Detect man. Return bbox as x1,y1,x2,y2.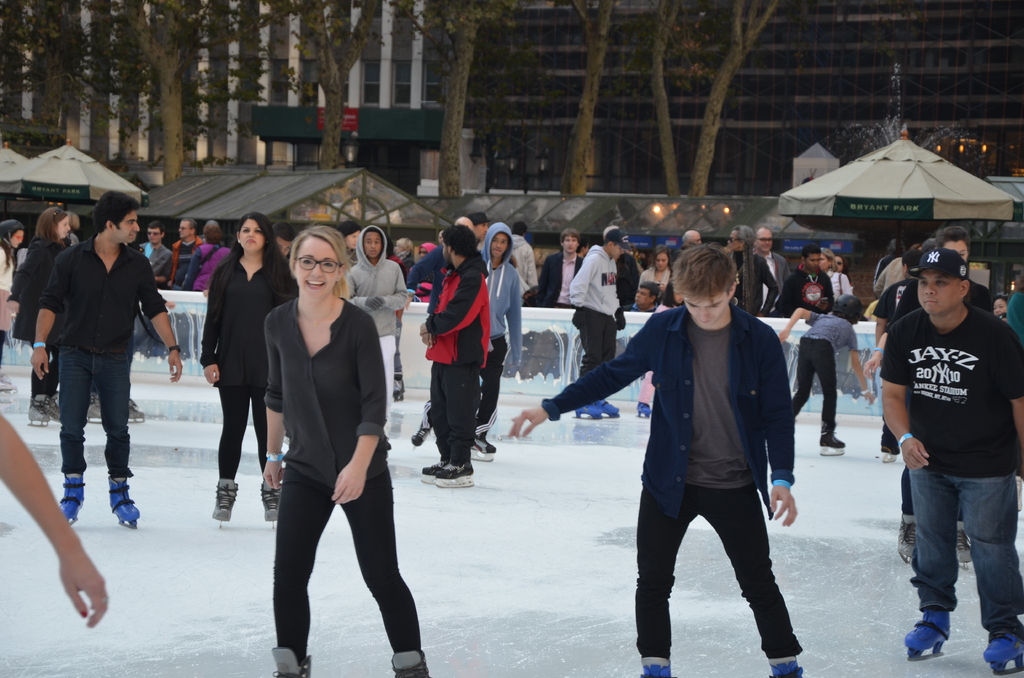
783,241,831,318.
